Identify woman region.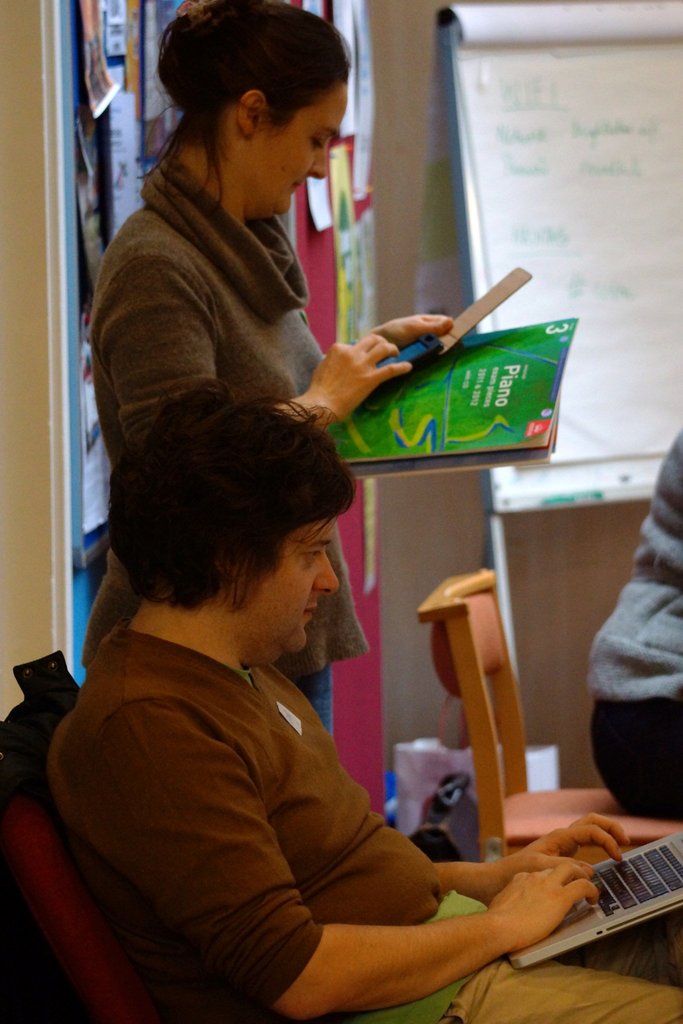
Region: <bbox>68, 34, 420, 700</bbox>.
